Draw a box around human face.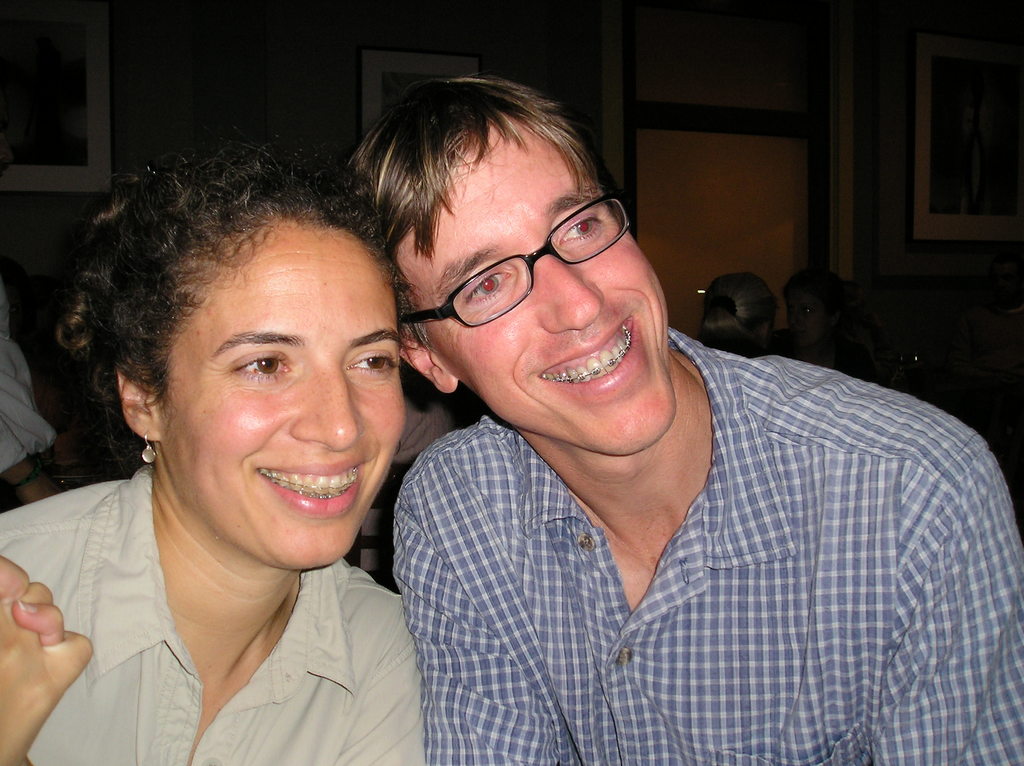
[x1=404, y1=123, x2=668, y2=457].
